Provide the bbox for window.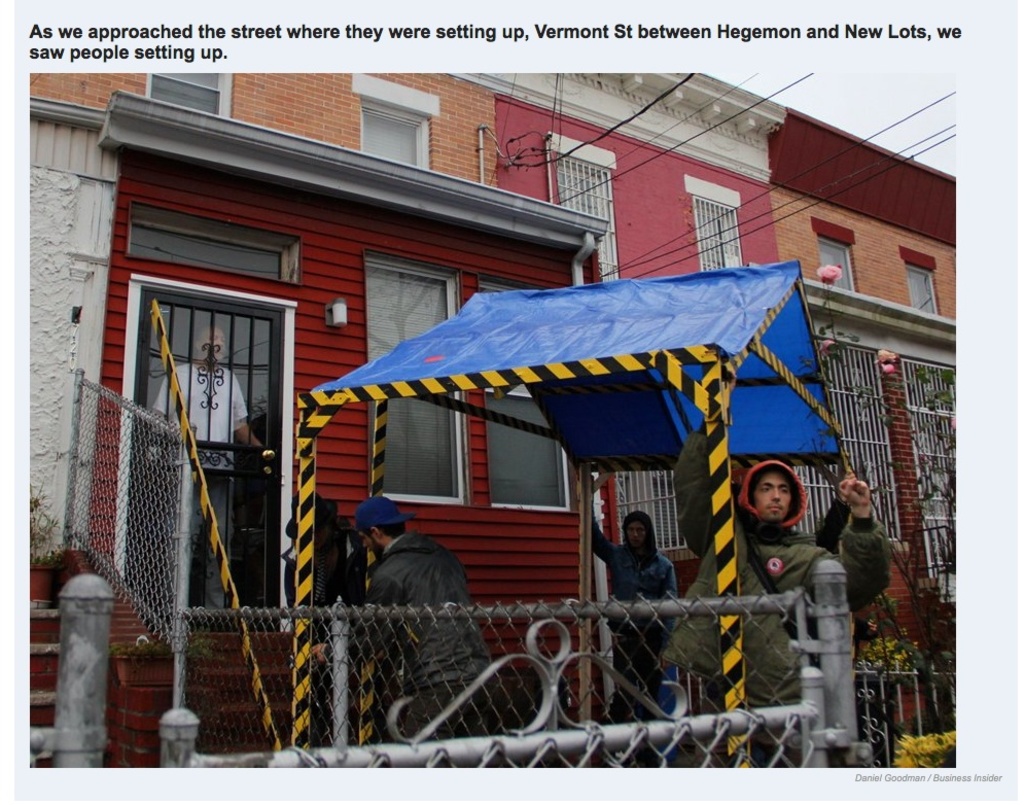
{"left": 357, "top": 103, "right": 429, "bottom": 170}.
